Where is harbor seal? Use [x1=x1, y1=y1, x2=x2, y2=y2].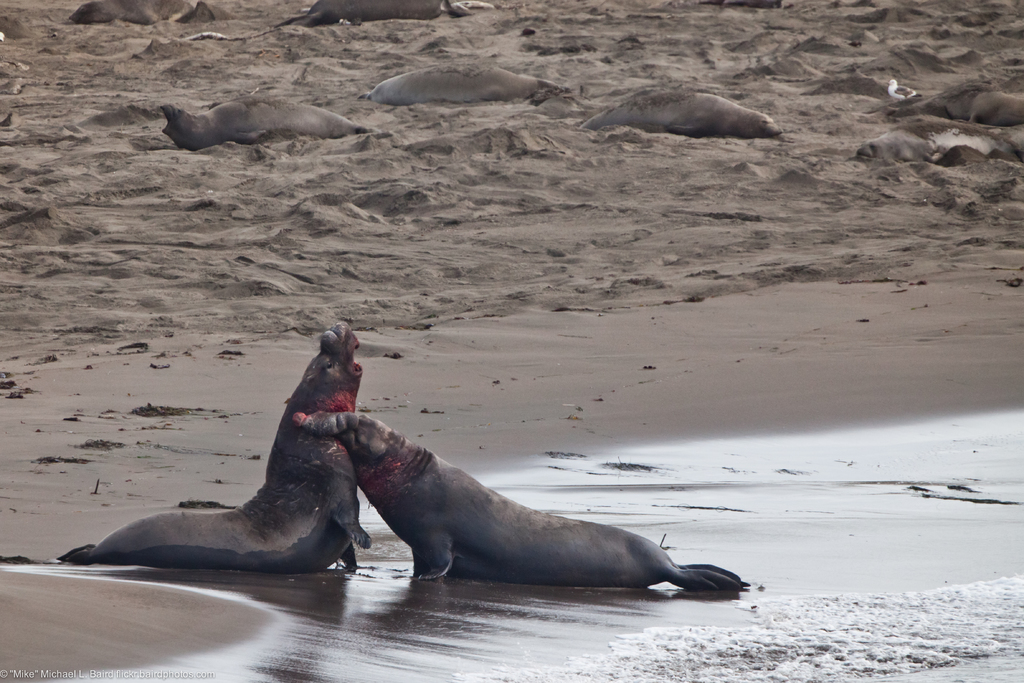
[x1=370, y1=63, x2=571, y2=106].
